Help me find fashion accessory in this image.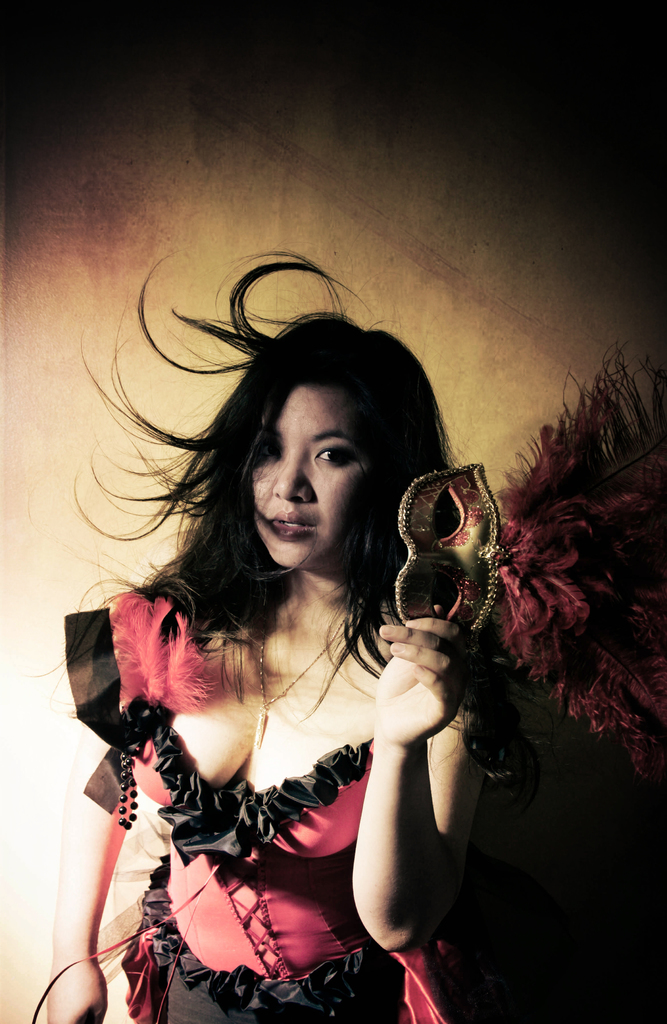
Found it: left=398, top=460, right=497, bottom=633.
